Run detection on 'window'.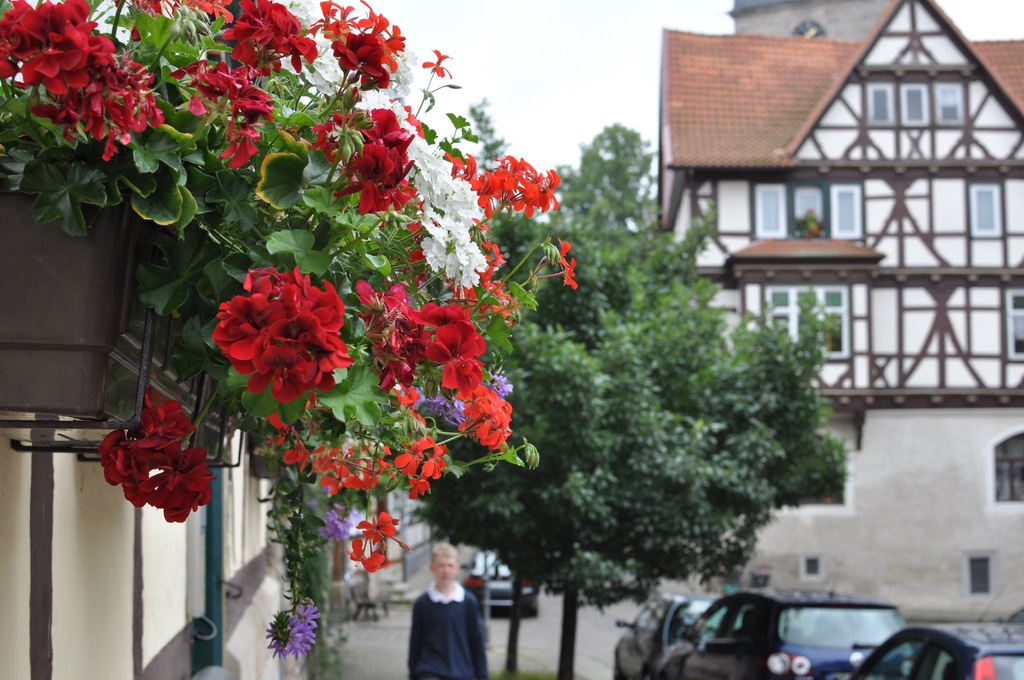
Result: l=862, t=85, r=898, b=127.
